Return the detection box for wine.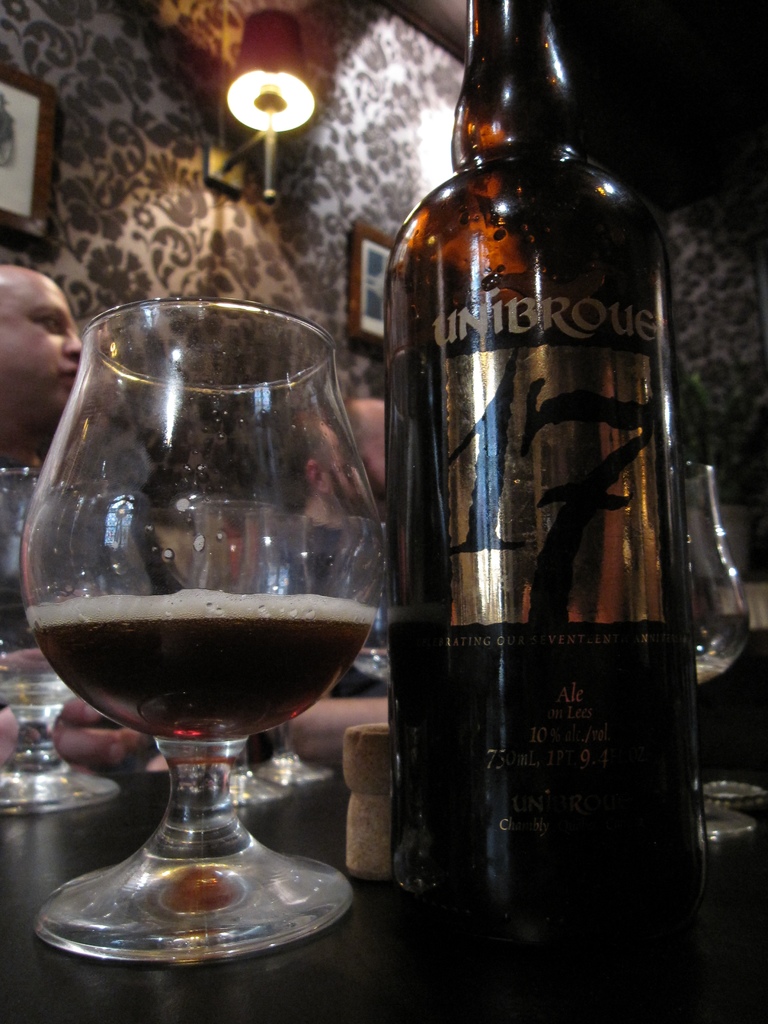
369,0,707,904.
